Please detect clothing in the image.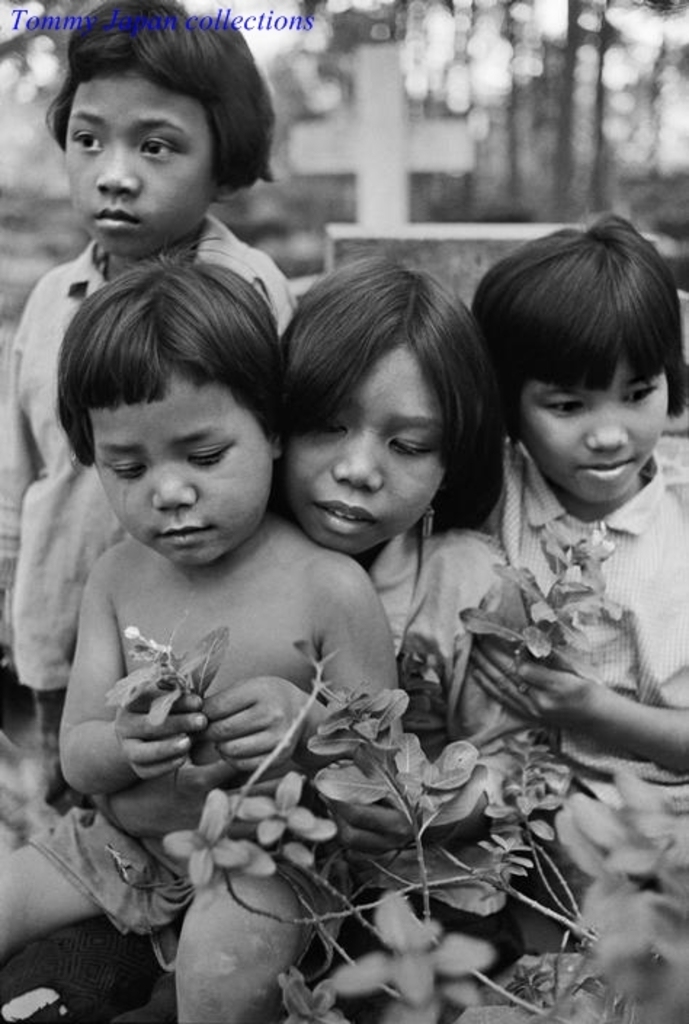
347/521/533/1005.
